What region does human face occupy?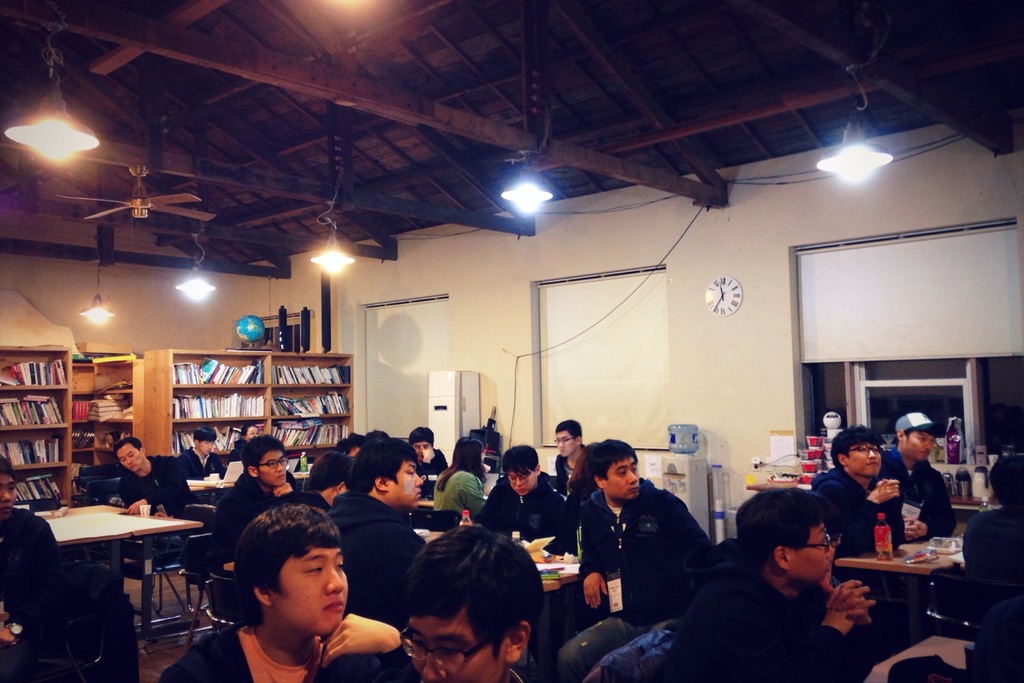
[left=605, top=457, right=635, bottom=498].
